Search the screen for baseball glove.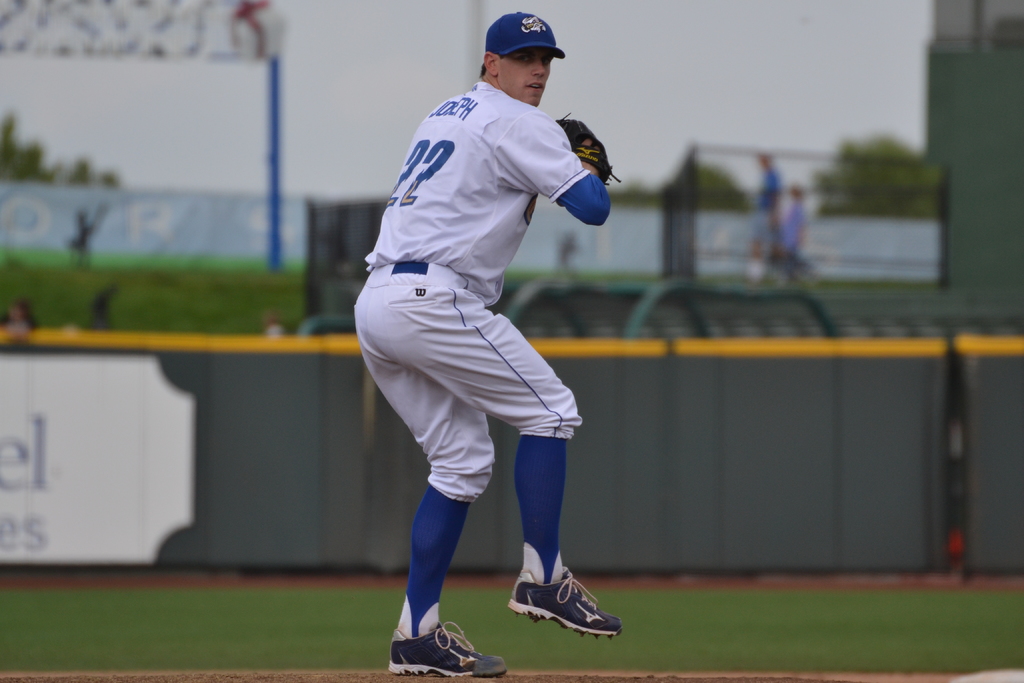
Found at x1=556 y1=107 x2=621 y2=187.
